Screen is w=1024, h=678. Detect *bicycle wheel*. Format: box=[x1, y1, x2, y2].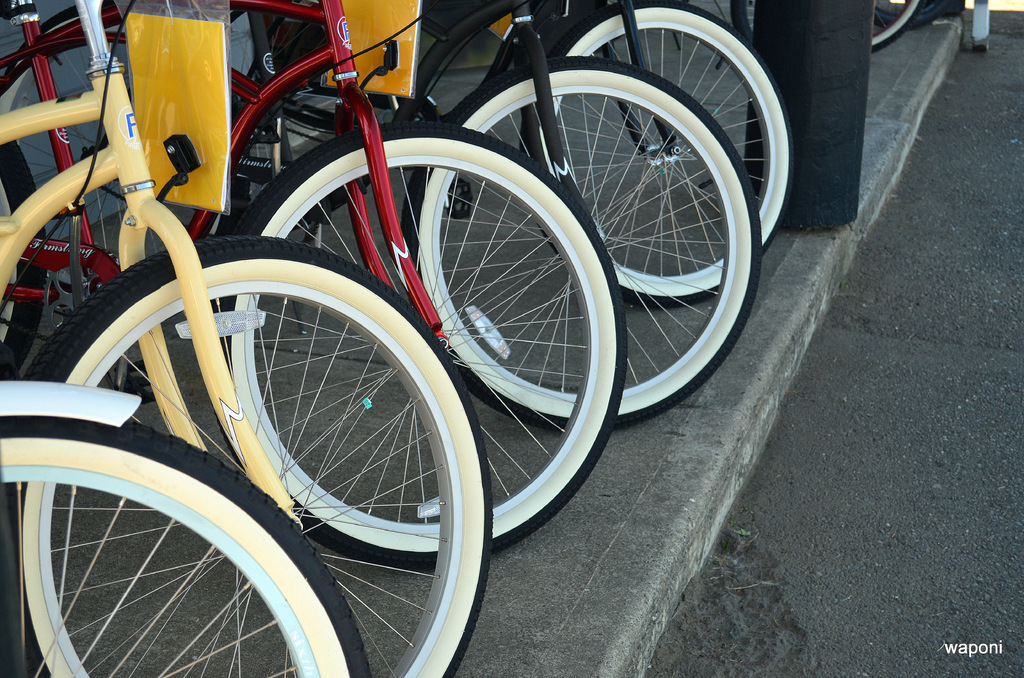
box=[716, 0, 920, 61].
